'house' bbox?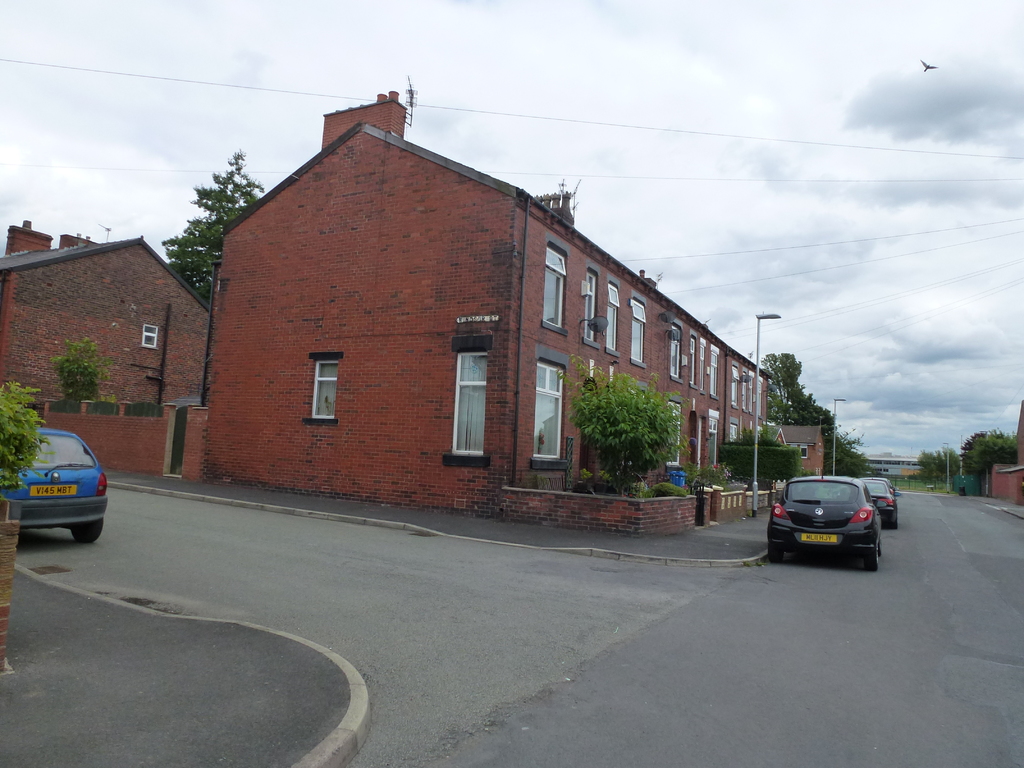
195/92/778/500
